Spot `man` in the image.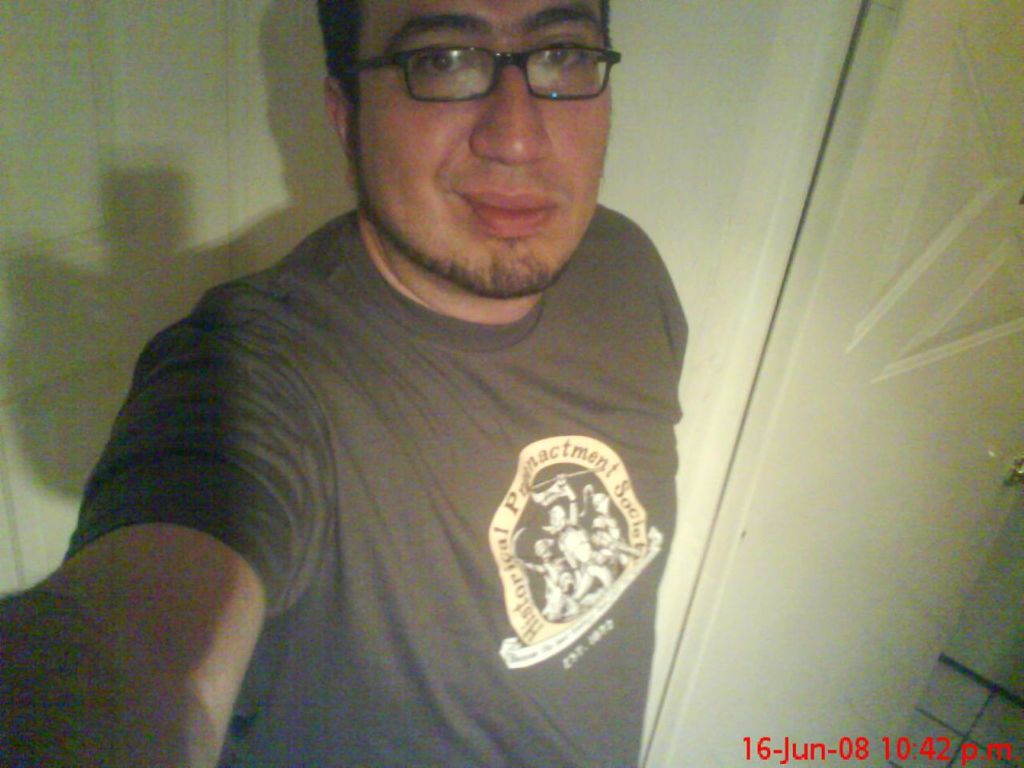
`man` found at pyautogui.locateOnScreen(0, 0, 698, 767).
